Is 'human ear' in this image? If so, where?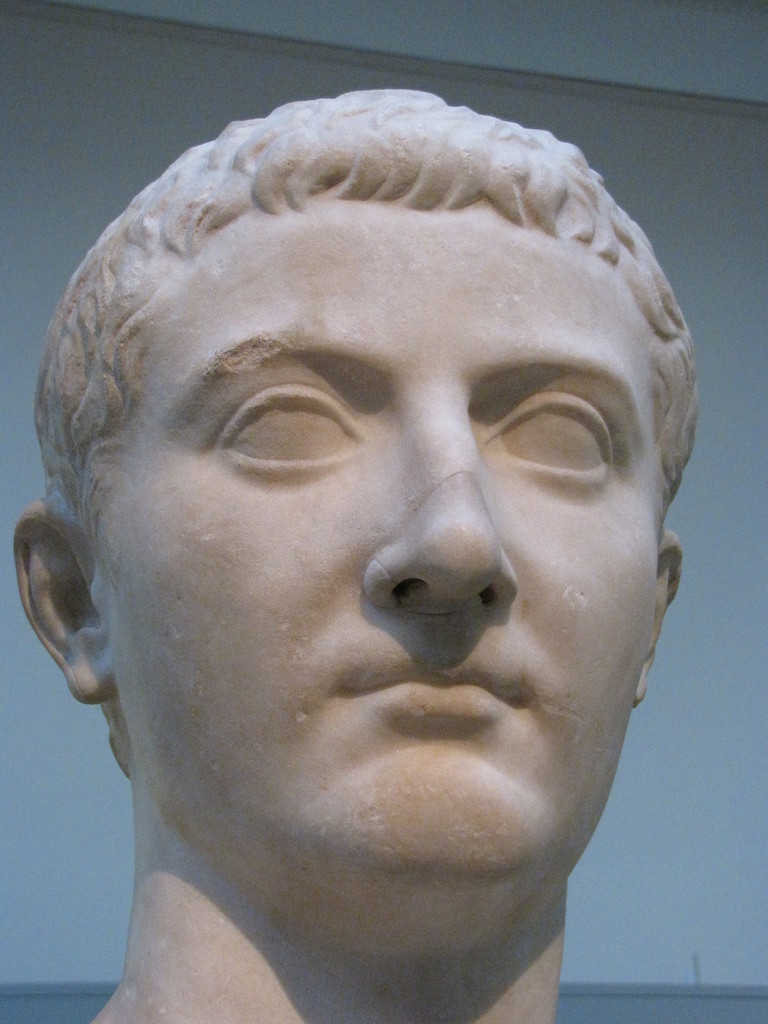
Yes, at {"x1": 11, "y1": 494, "x2": 121, "y2": 702}.
